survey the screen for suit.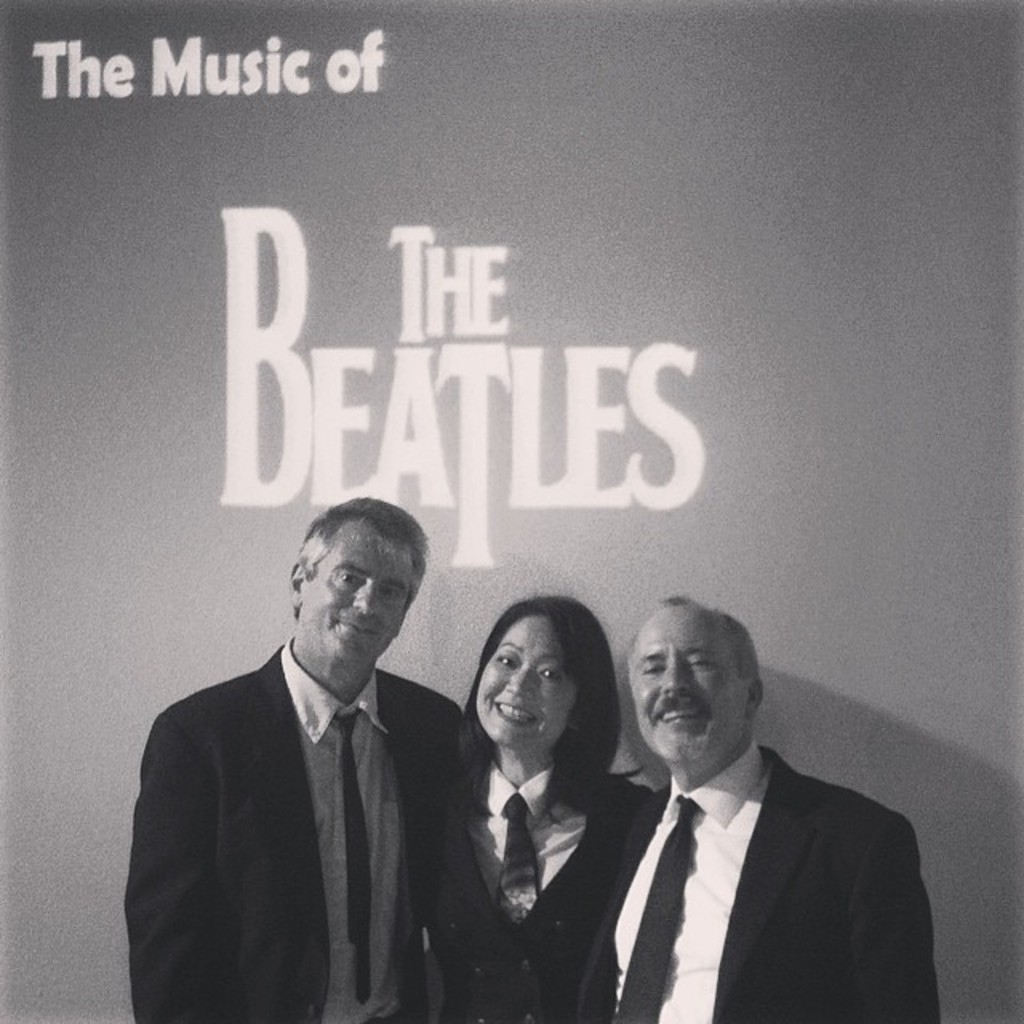
Survey found: bbox(566, 746, 939, 1022).
